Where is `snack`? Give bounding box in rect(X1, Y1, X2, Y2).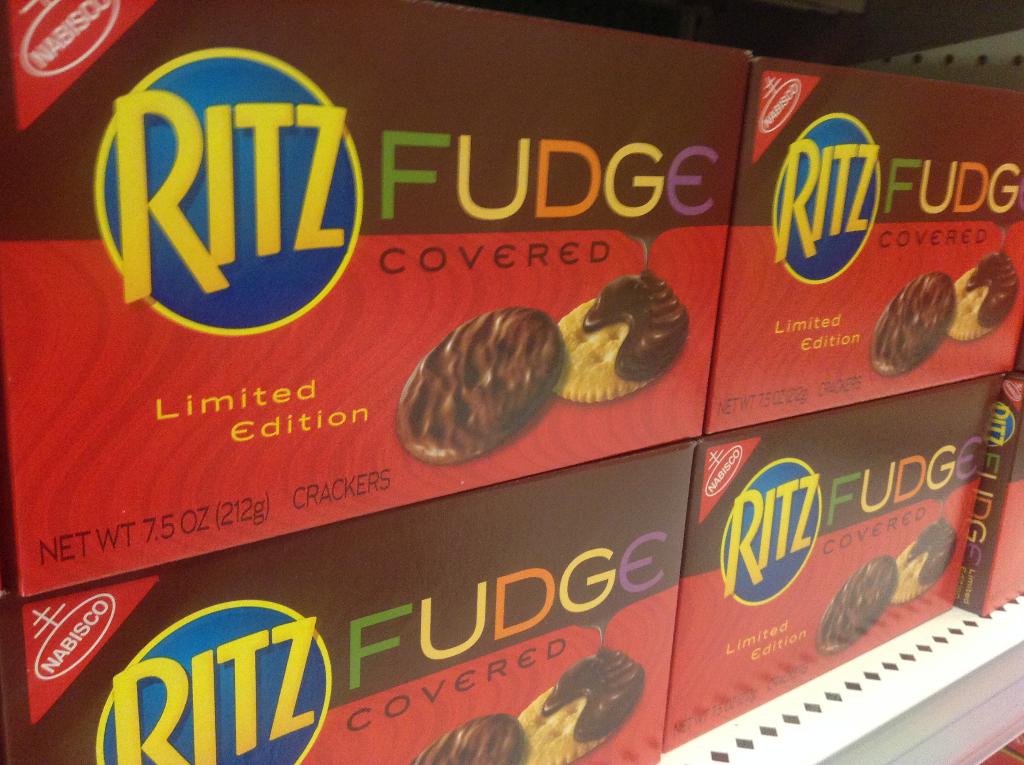
rect(557, 265, 682, 399).
